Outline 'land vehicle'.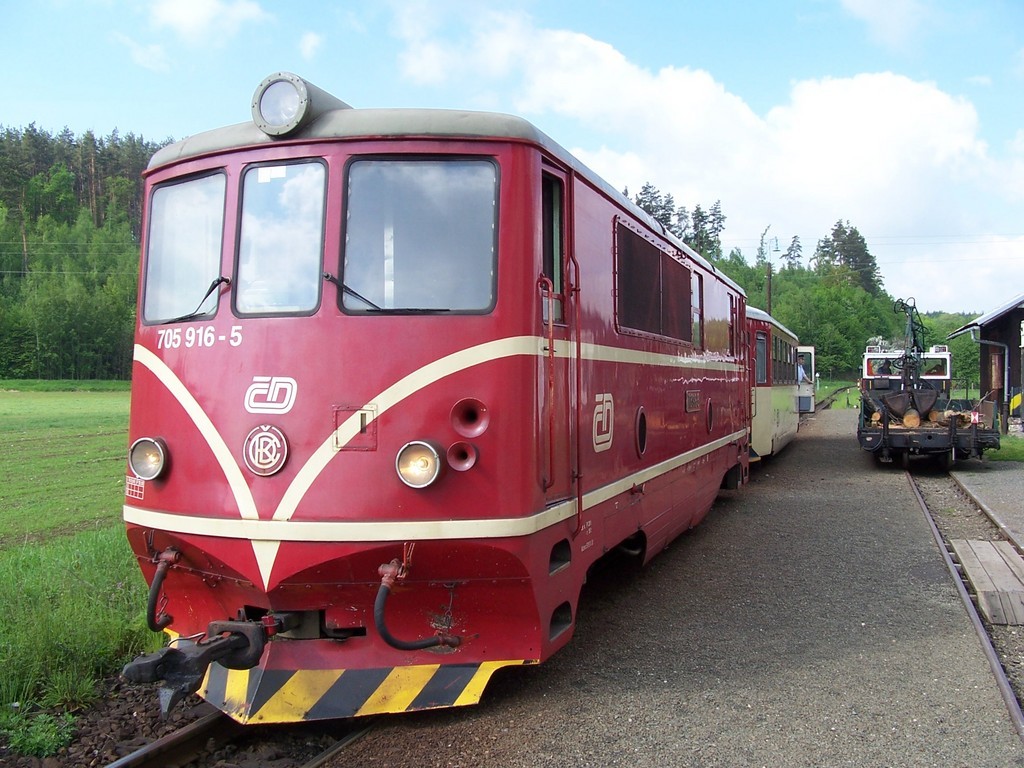
Outline: <box>864,346,983,471</box>.
